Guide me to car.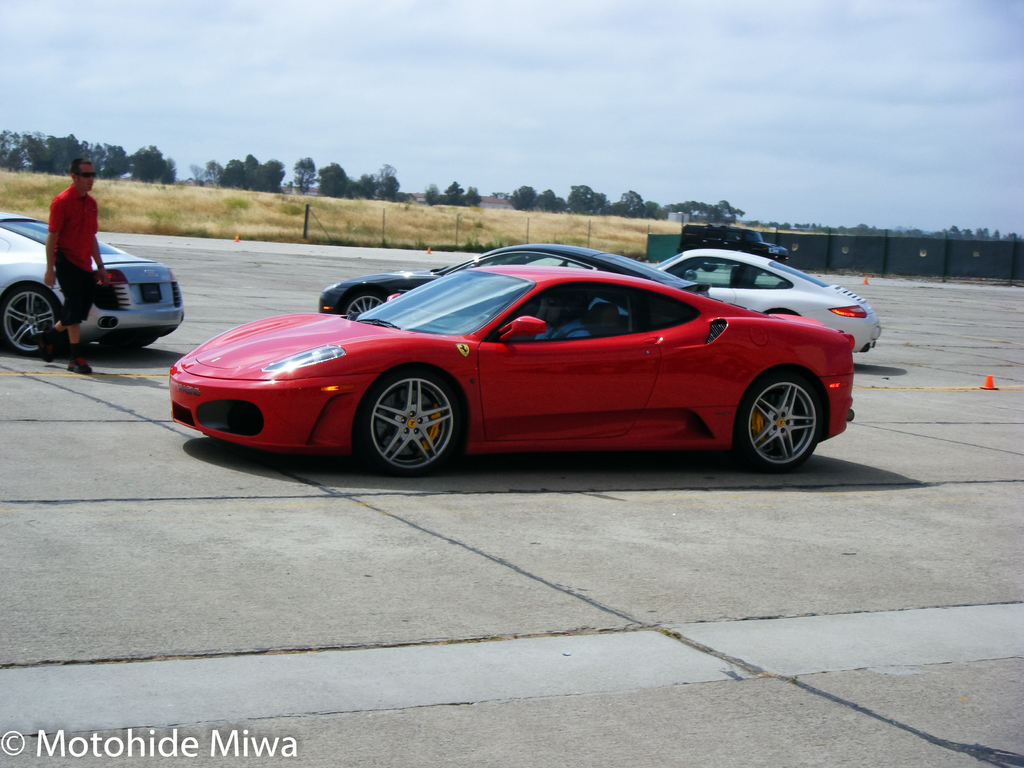
Guidance: (left=314, top=243, right=720, bottom=314).
